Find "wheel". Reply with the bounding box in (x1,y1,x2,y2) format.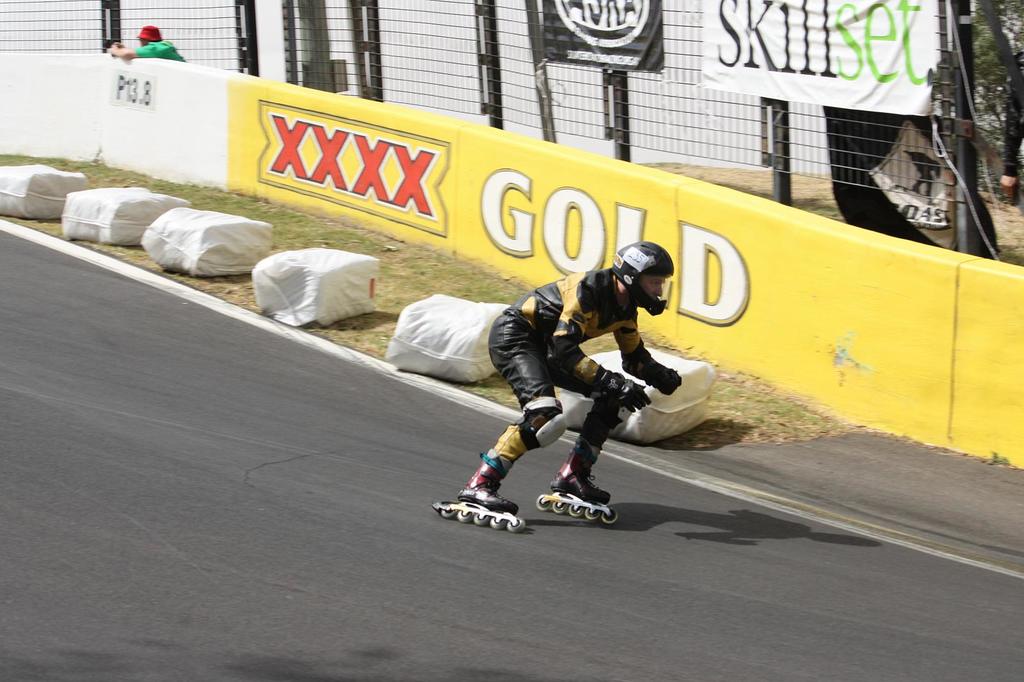
(490,519,505,530).
